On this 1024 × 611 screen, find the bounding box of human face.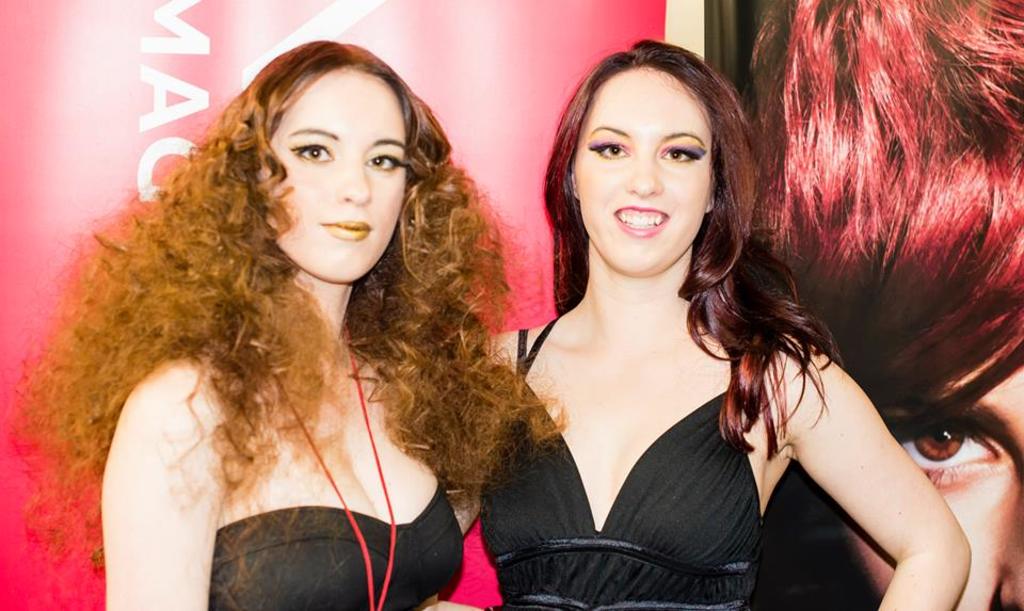
Bounding box: detection(257, 66, 416, 288).
